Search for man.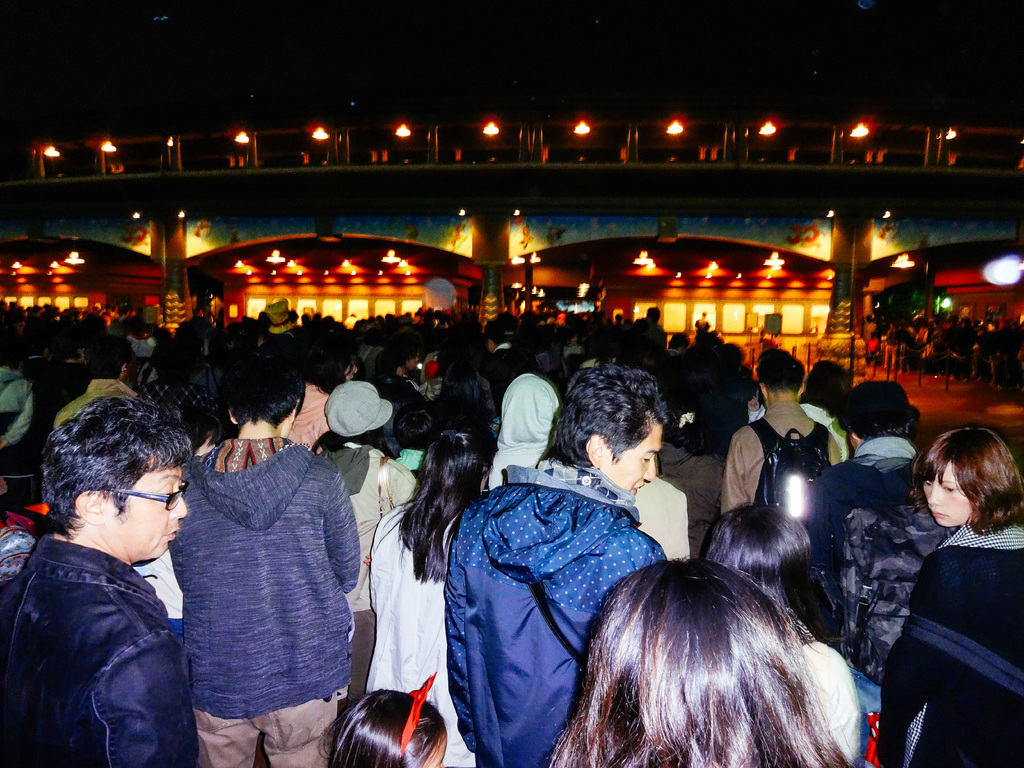
Found at 442,368,671,767.
